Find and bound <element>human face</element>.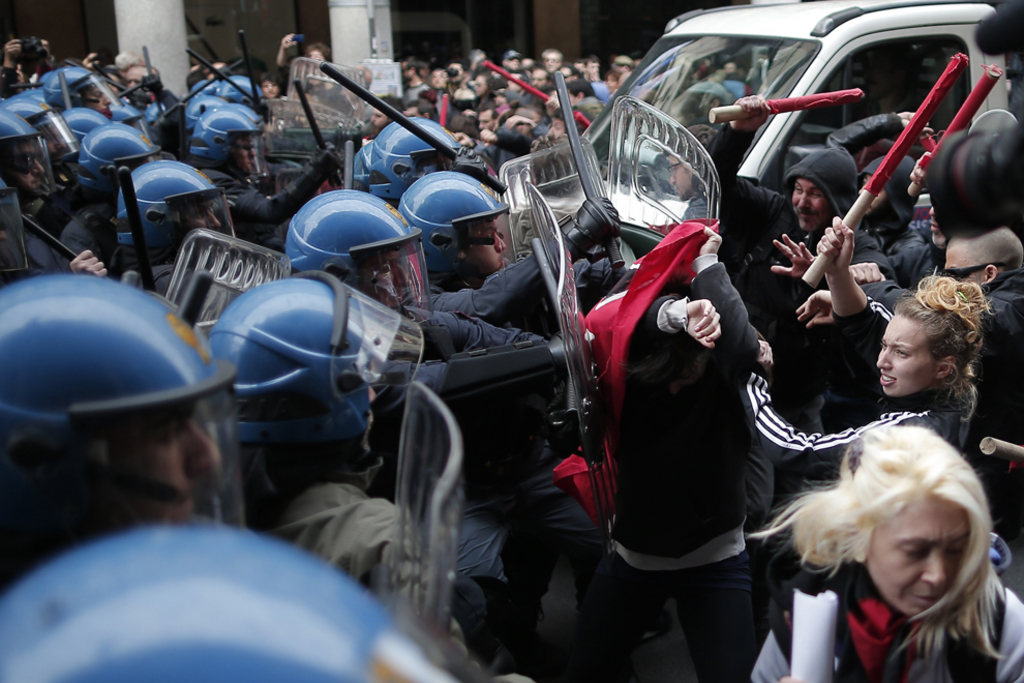
Bound: left=492, top=94, right=510, bottom=113.
